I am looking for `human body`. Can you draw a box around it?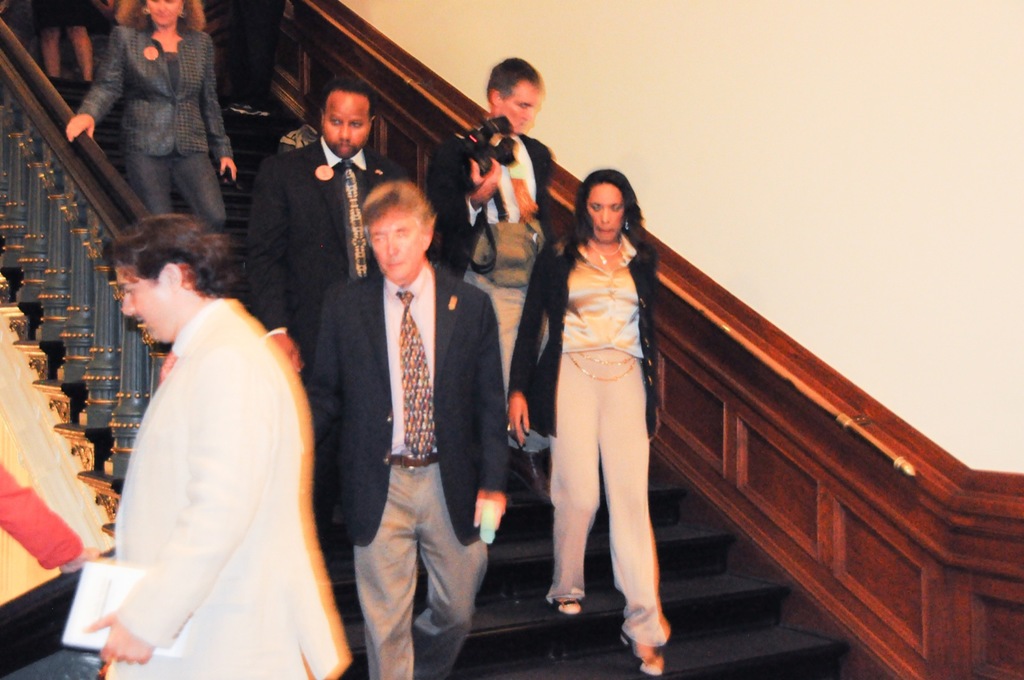
Sure, the bounding box is 315 258 506 679.
